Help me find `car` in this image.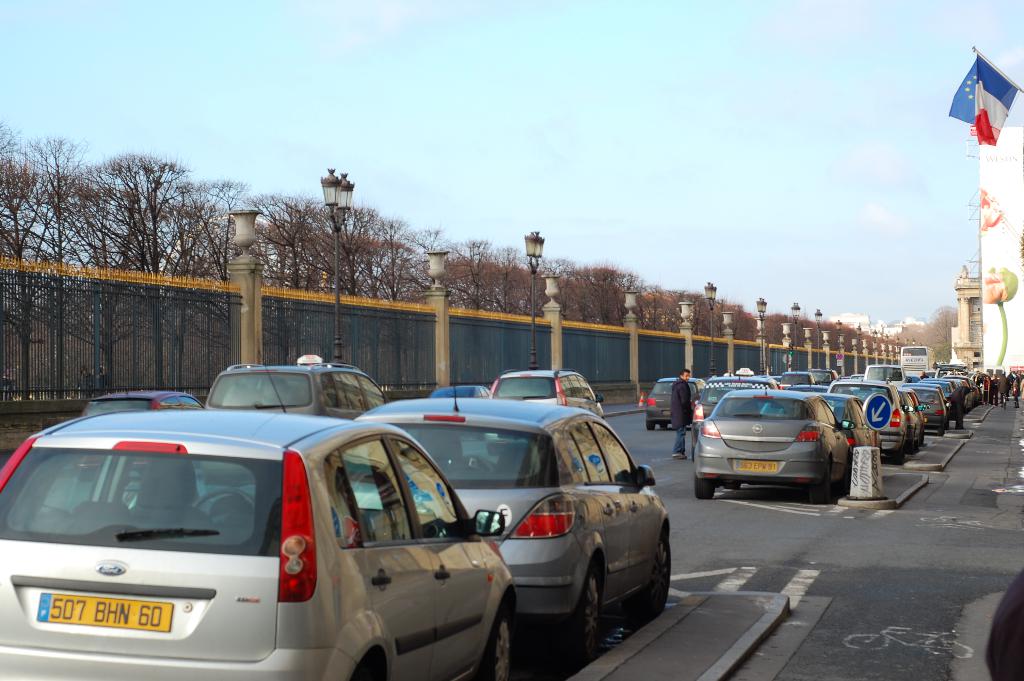
Found it: [831, 379, 910, 463].
